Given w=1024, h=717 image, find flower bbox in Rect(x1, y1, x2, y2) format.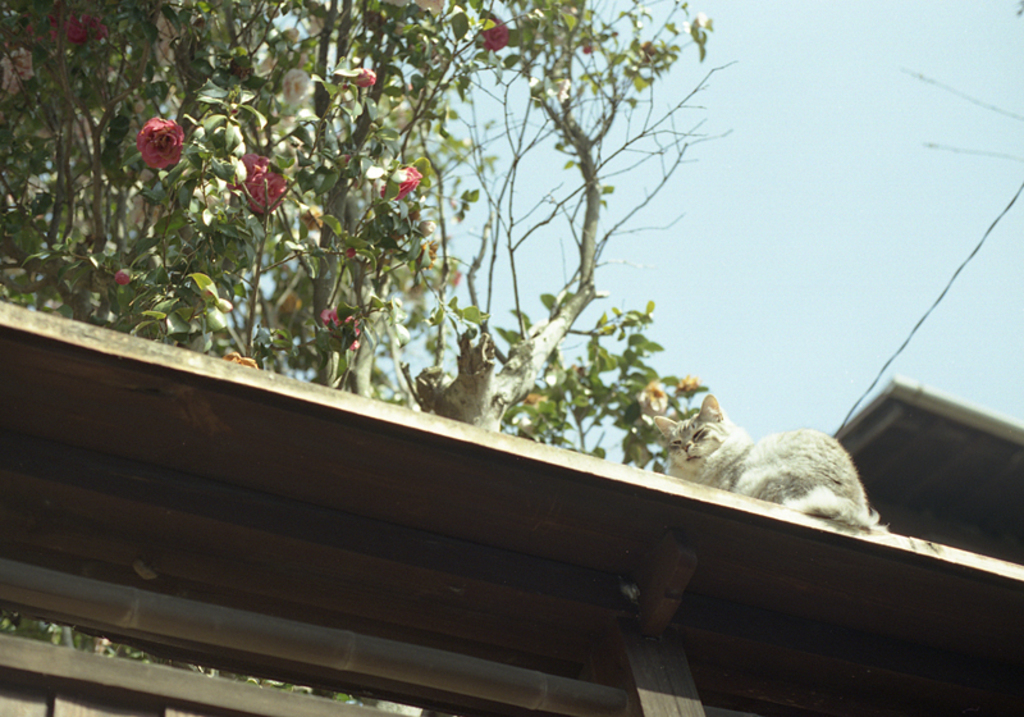
Rect(346, 58, 385, 90).
